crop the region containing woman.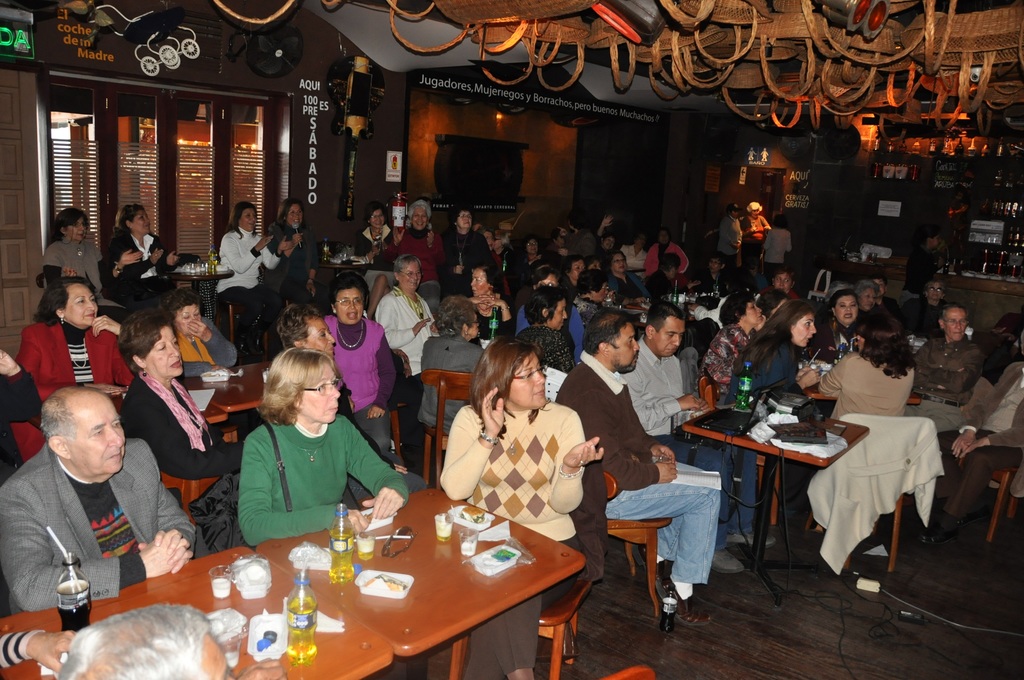
Crop region: box=[468, 261, 518, 343].
